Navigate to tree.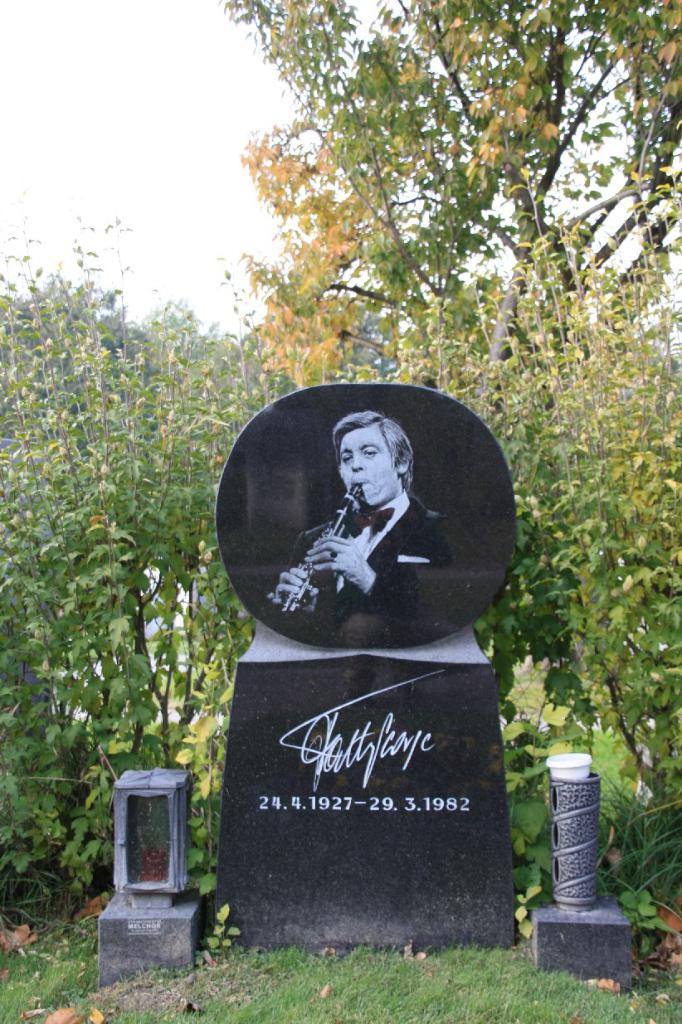
Navigation target: 215, 0, 681, 417.
